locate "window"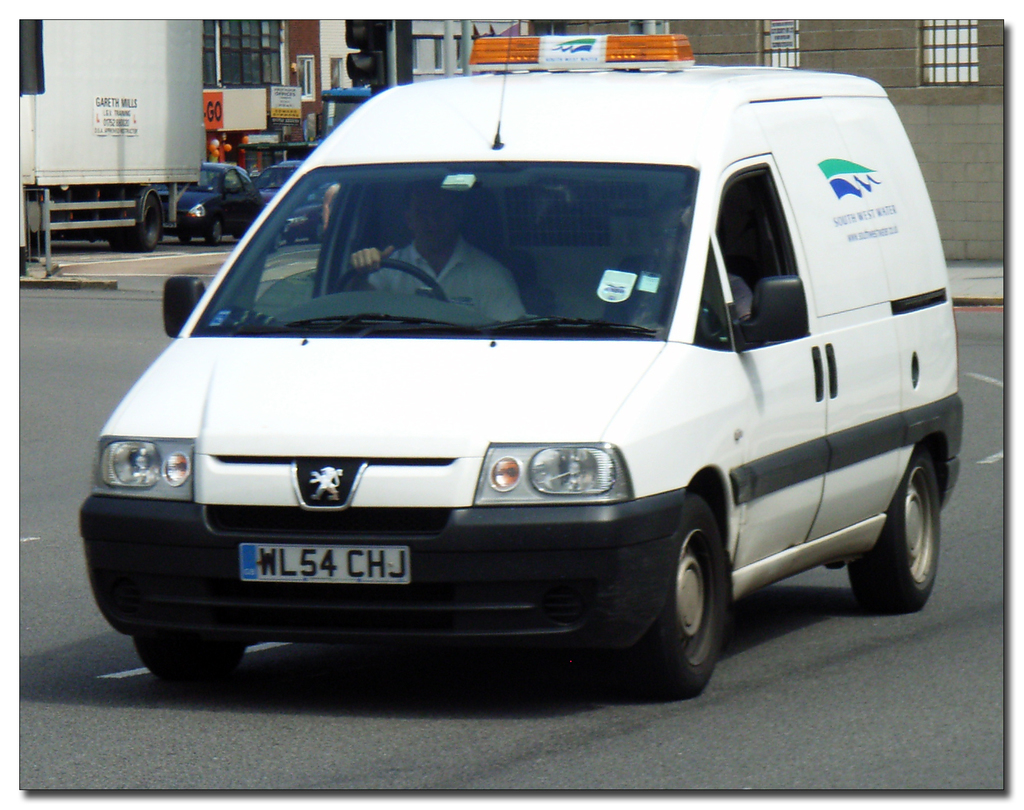
(696, 164, 808, 340)
